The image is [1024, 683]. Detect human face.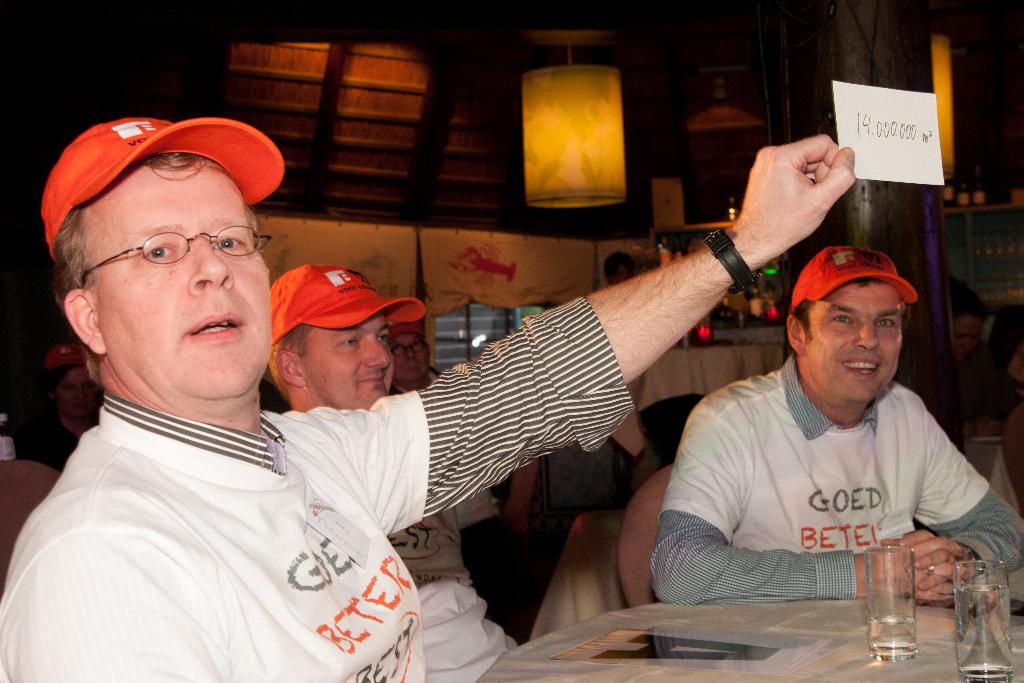
Detection: detection(803, 278, 902, 402).
